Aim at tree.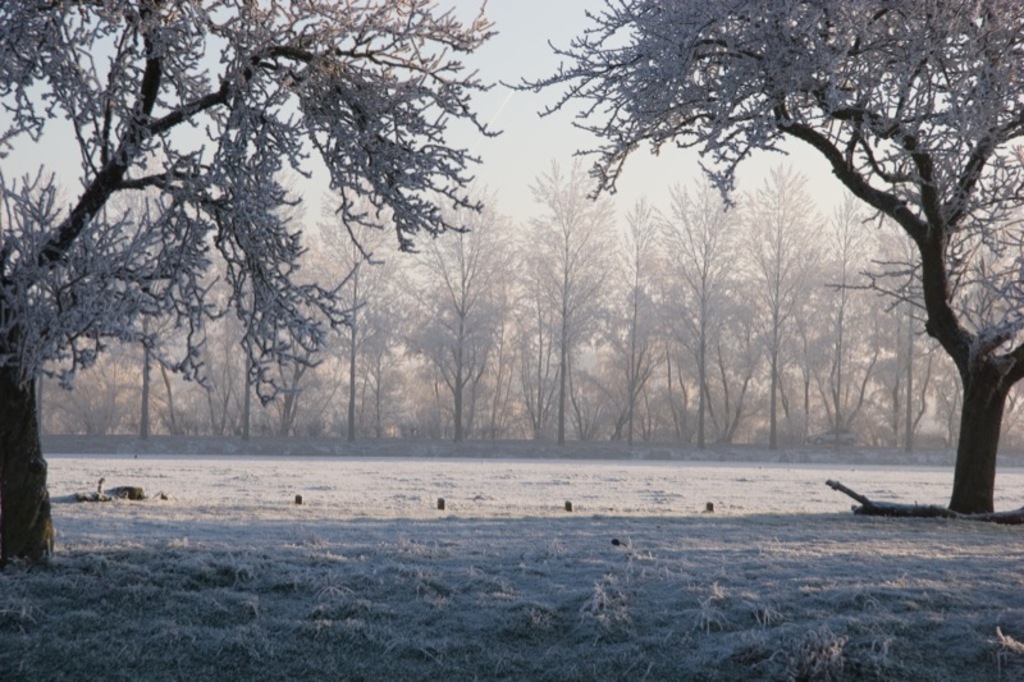
Aimed at x1=494 y1=0 x2=1023 y2=517.
